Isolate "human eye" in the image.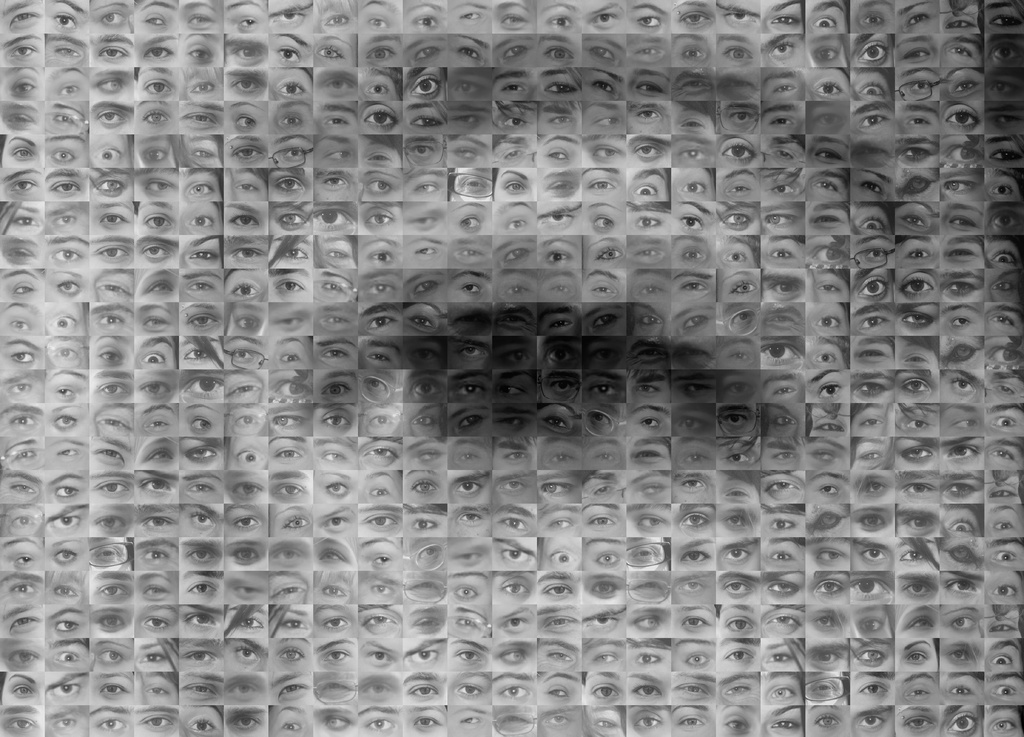
Isolated region: select_region(413, 245, 437, 257).
